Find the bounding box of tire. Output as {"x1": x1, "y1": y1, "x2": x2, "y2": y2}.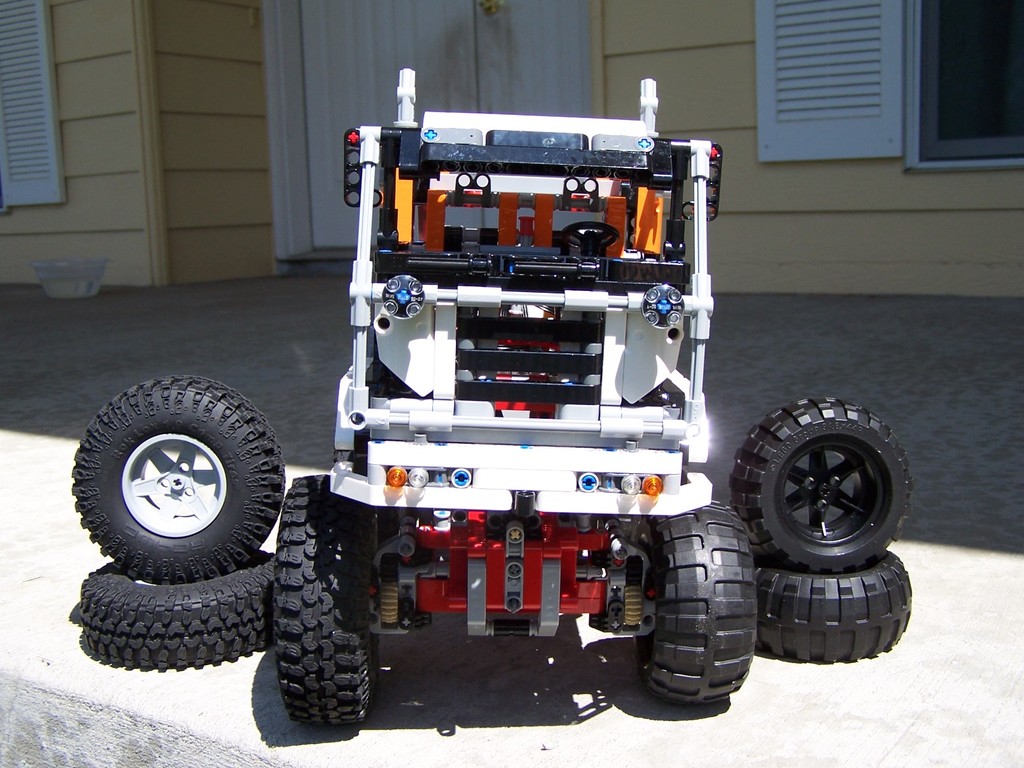
{"x1": 634, "y1": 501, "x2": 755, "y2": 699}.
